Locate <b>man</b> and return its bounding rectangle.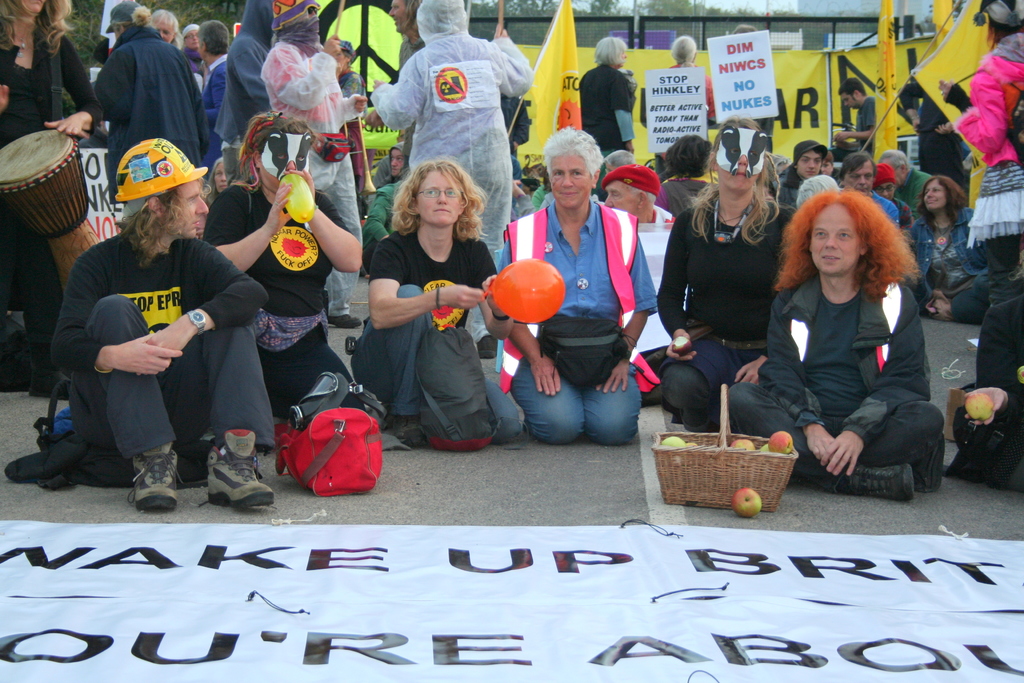
[845, 145, 900, 244].
